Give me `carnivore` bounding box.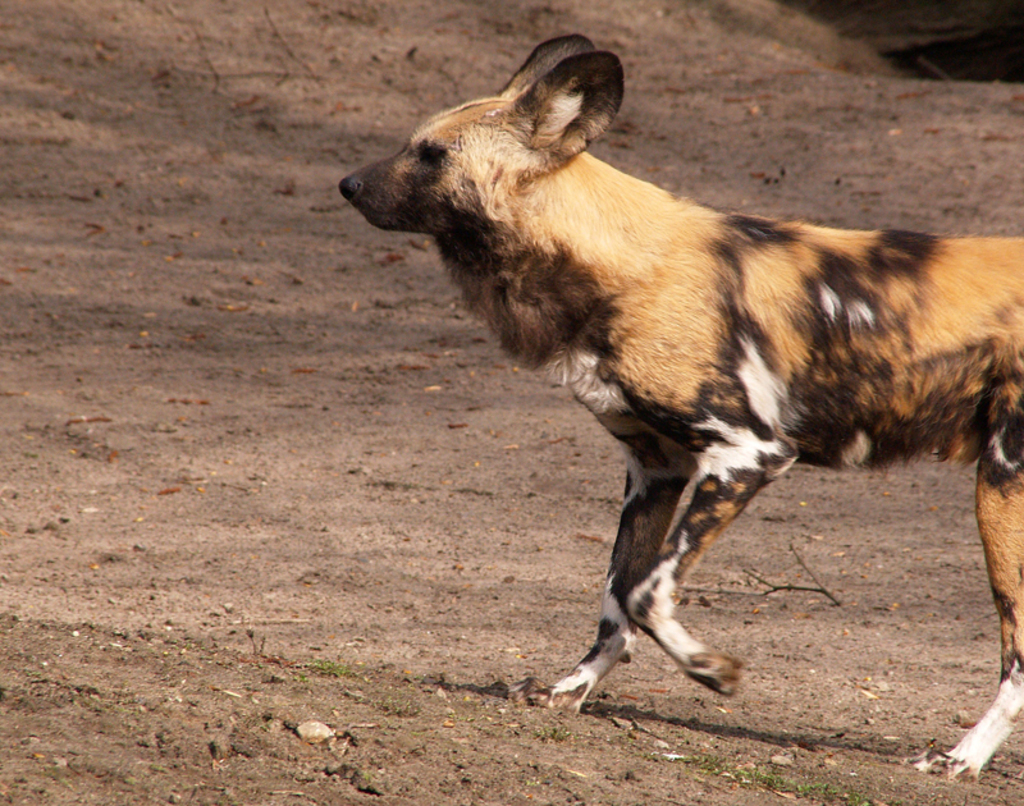
369 43 1023 738.
